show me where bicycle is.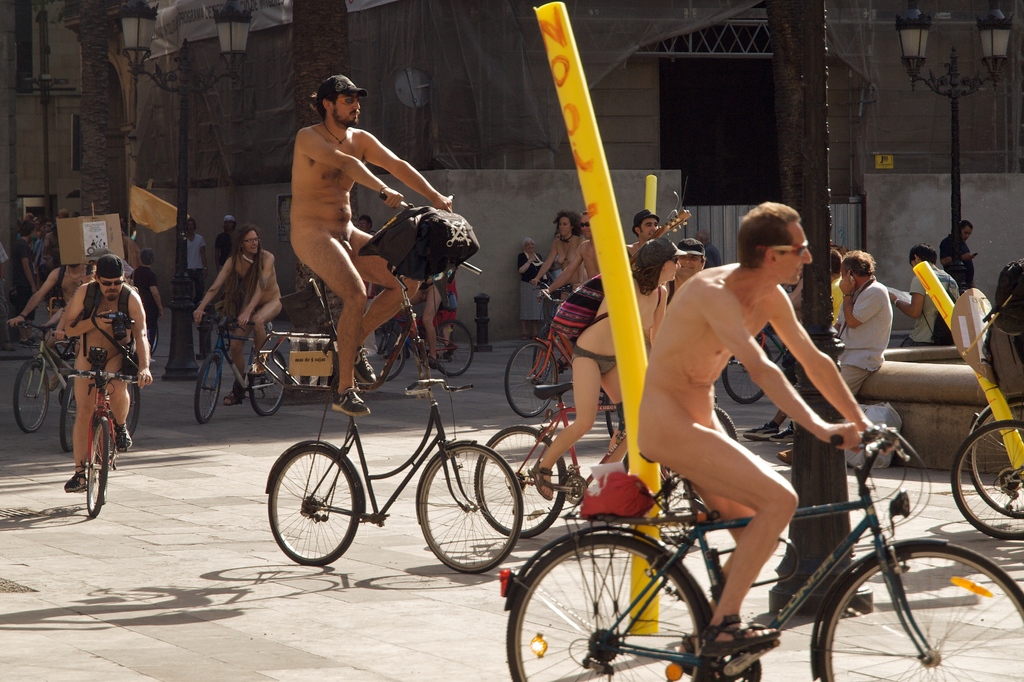
bicycle is at select_region(509, 291, 576, 394).
